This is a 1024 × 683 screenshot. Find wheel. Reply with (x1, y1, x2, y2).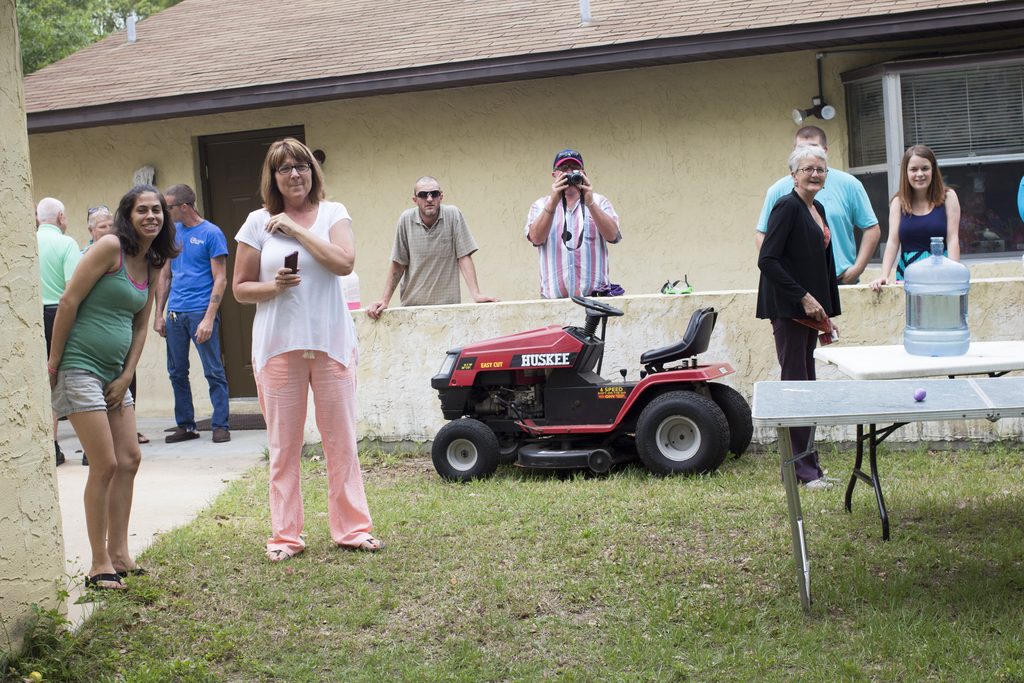
(700, 379, 754, 459).
